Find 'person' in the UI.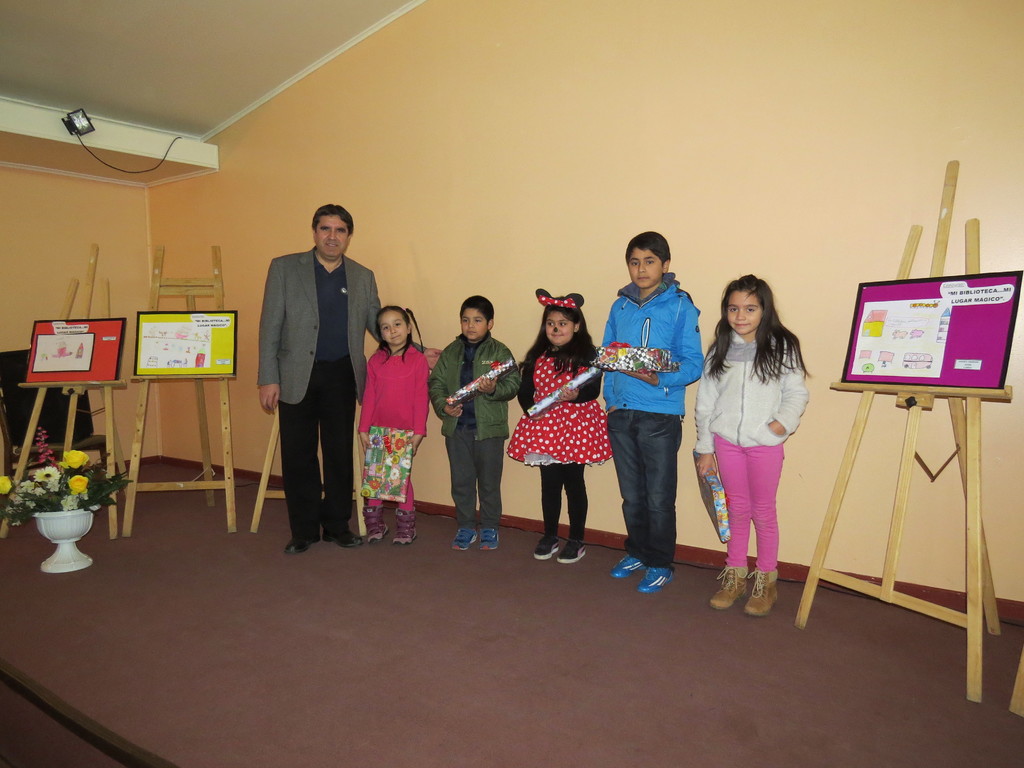
UI element at 355, 305, 432, 550.
